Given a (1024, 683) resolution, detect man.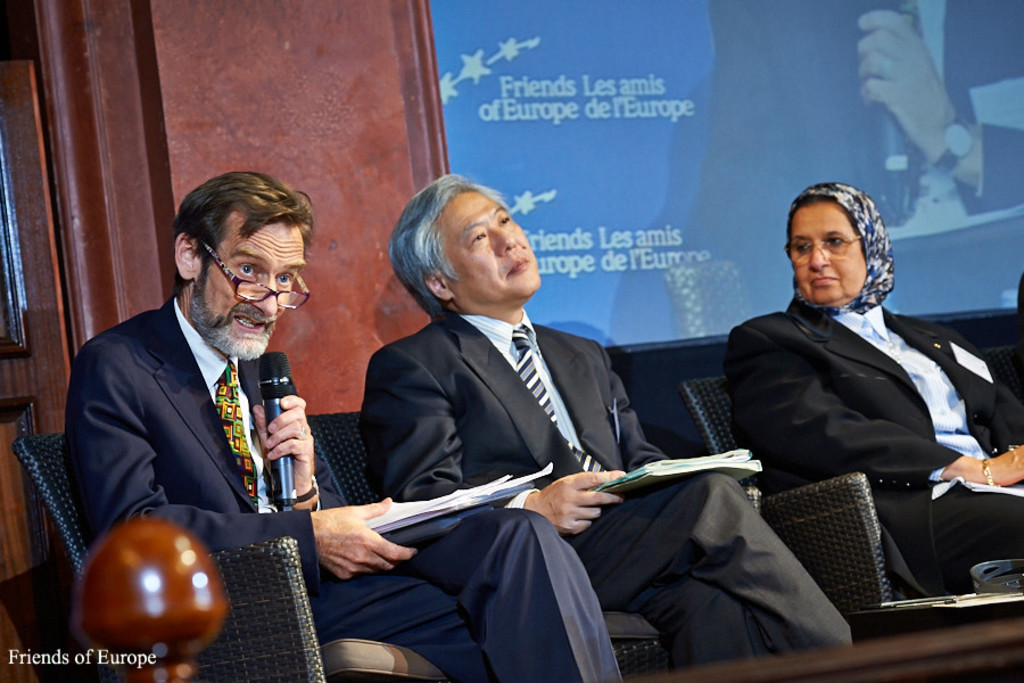
box=[355, 170, 858, 682].
